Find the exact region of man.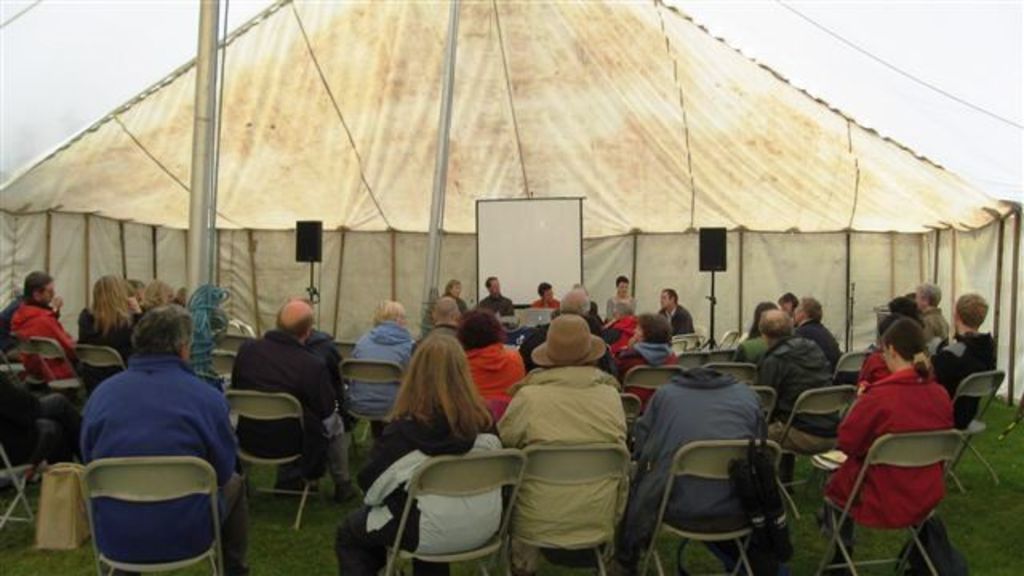
Exact region: 658 290 698 334.
